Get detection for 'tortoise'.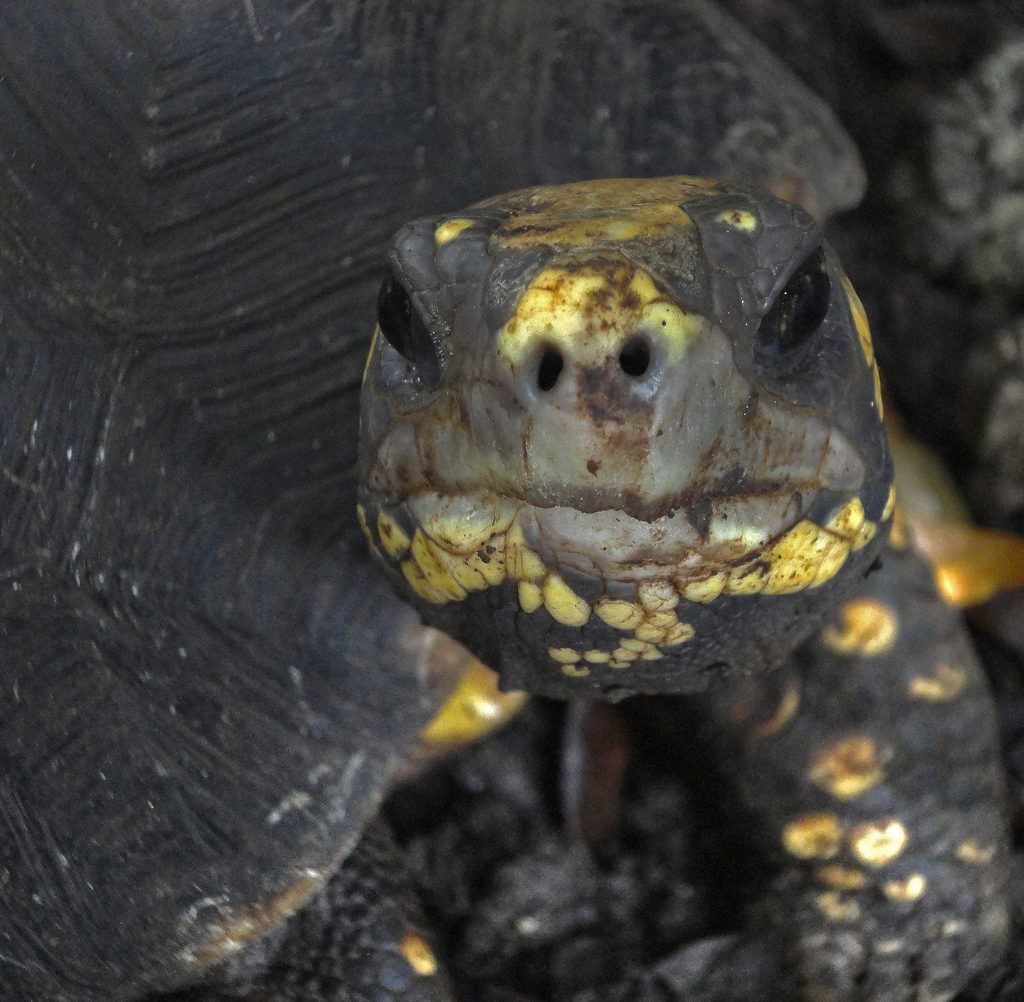
Detection: bbox=(0, 6, 1009, 1001).
